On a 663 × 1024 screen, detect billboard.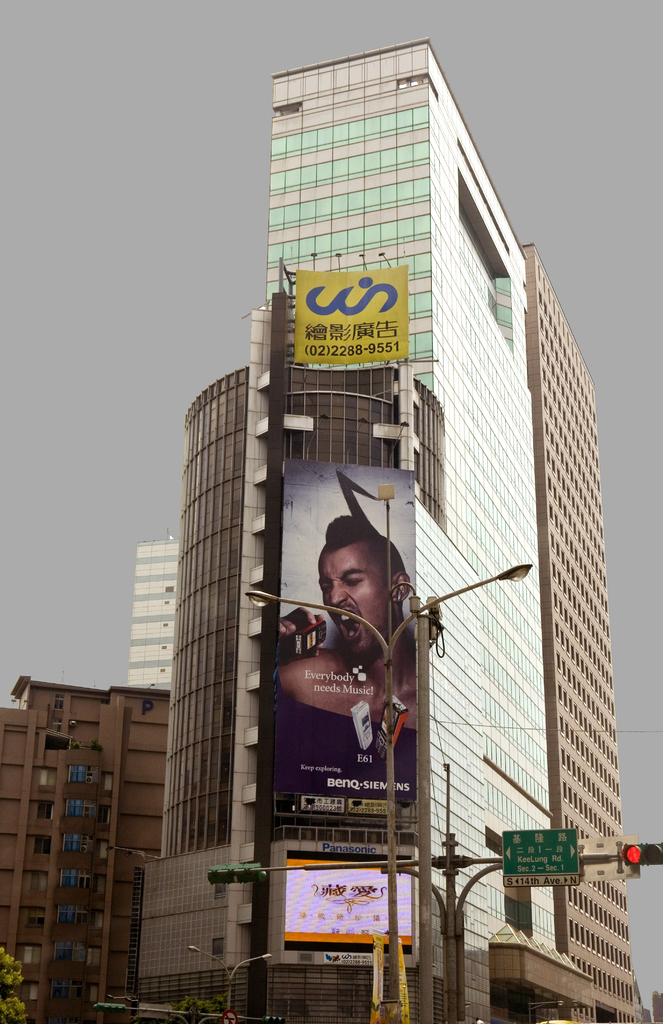
Rect(290, 274, 409, 356).
